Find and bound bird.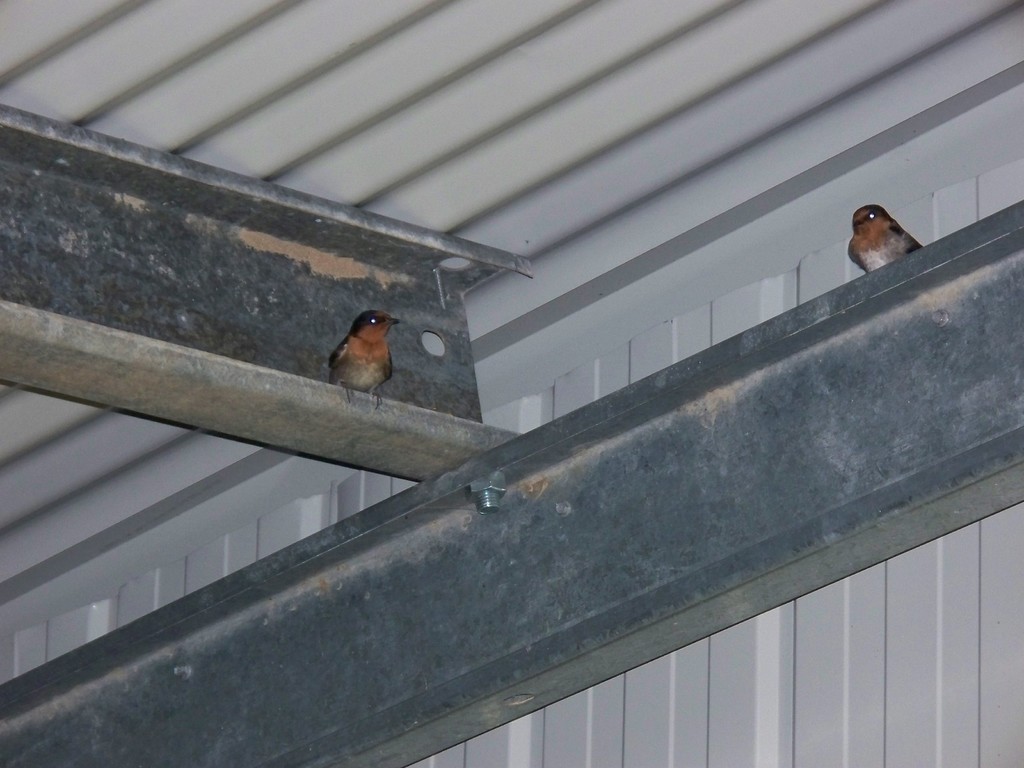
Bound: box(321, 310, 396, 397).
